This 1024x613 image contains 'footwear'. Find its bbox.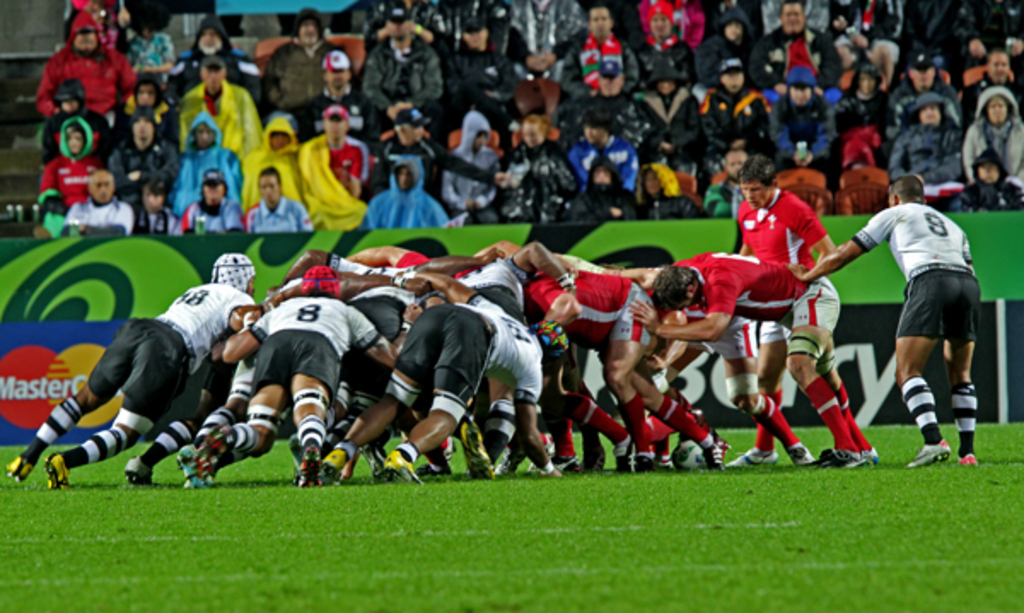
rect(807, 444, 862, 468).
